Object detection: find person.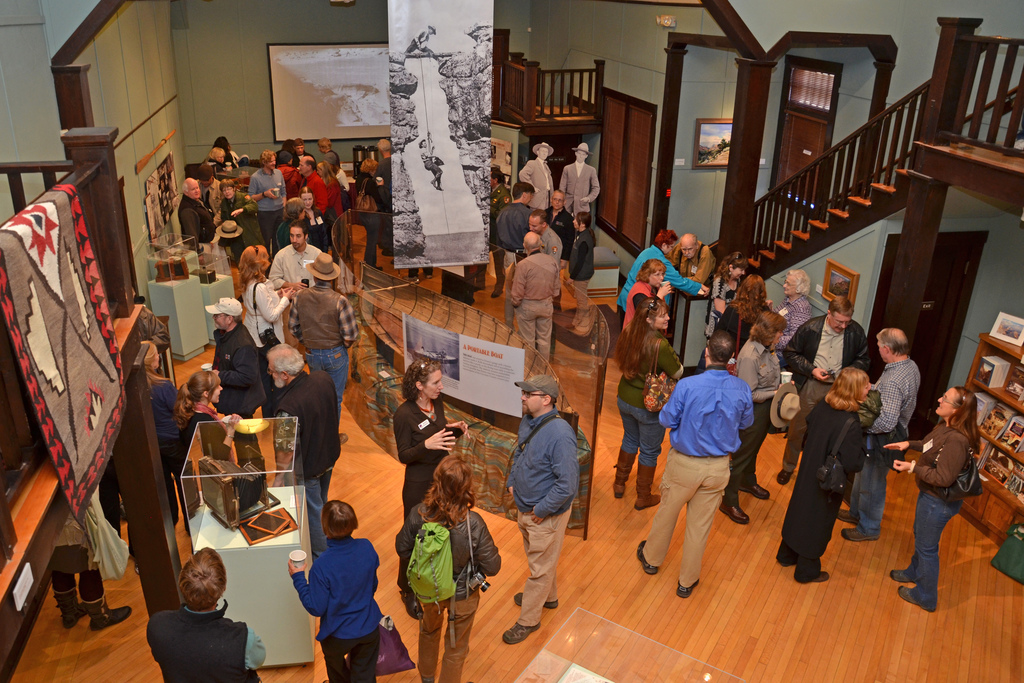
l=470, t=168, r=513, b=295.
